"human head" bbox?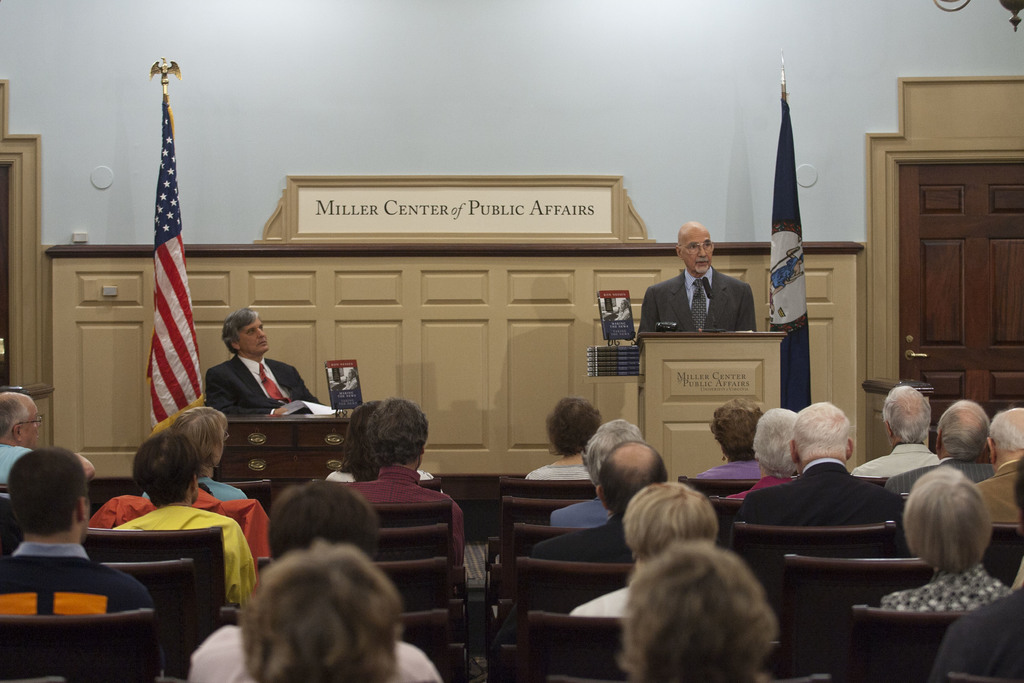
904 466 991 573
